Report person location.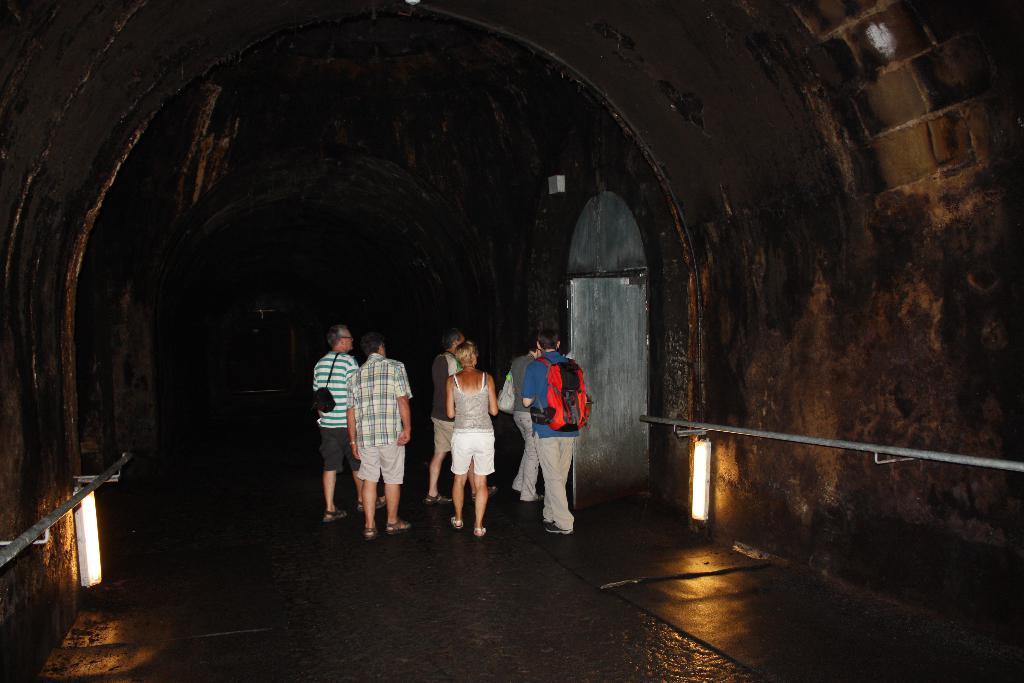
Report: box=[447, 339, 498, 537].
